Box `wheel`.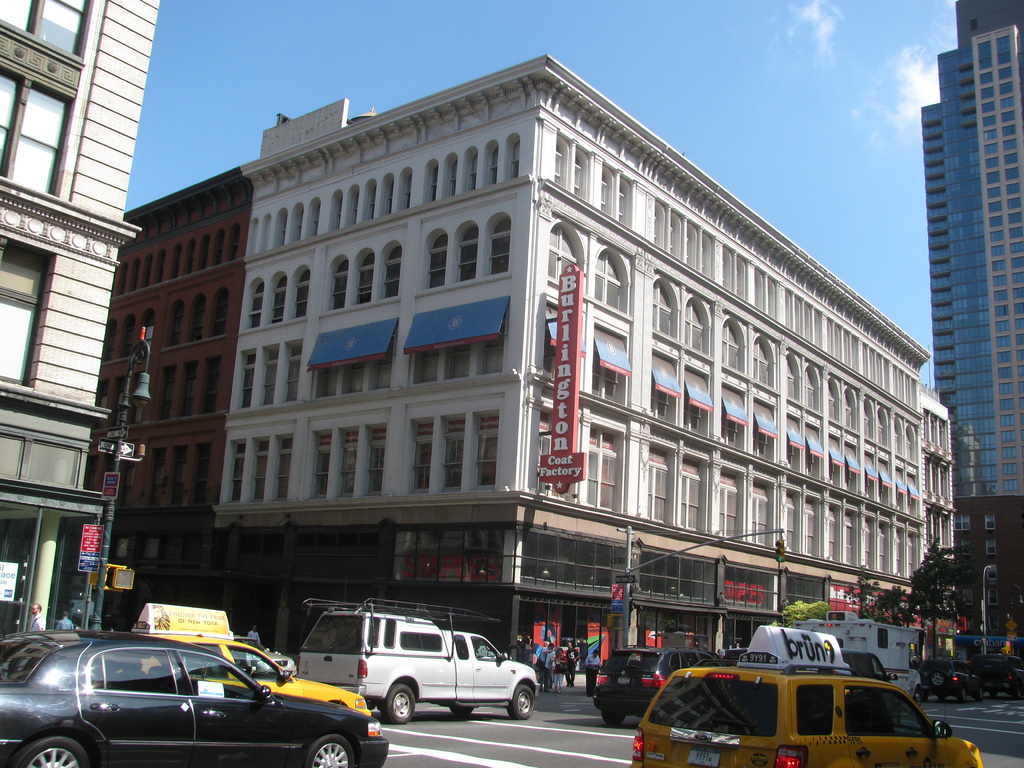
<bbox>1012, 685, 1021, 698</bbox>.
